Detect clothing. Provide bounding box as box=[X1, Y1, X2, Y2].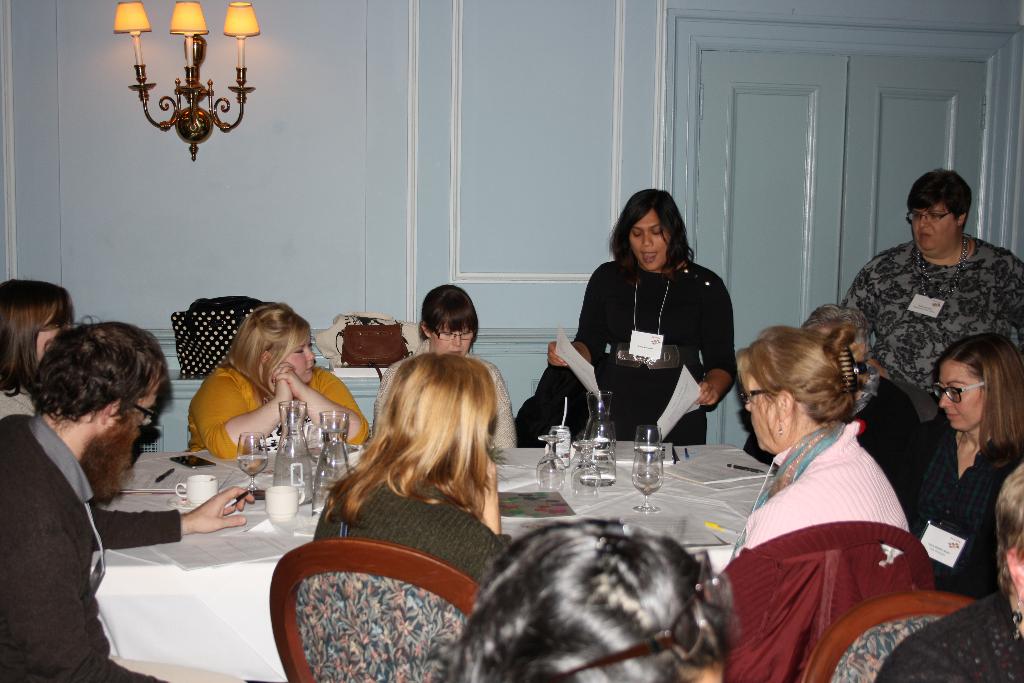
box=[742, 411, 915, 536].
